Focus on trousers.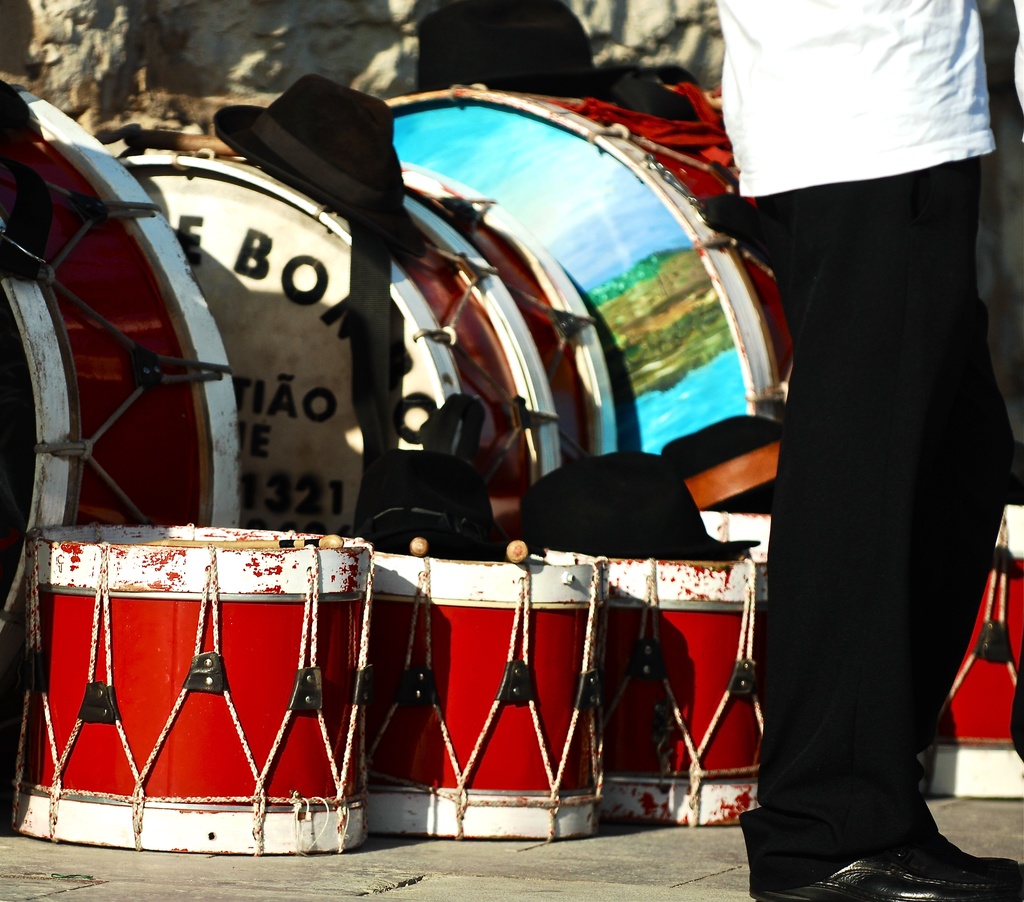
Focused at detection(750, 154, 1016, 887).
